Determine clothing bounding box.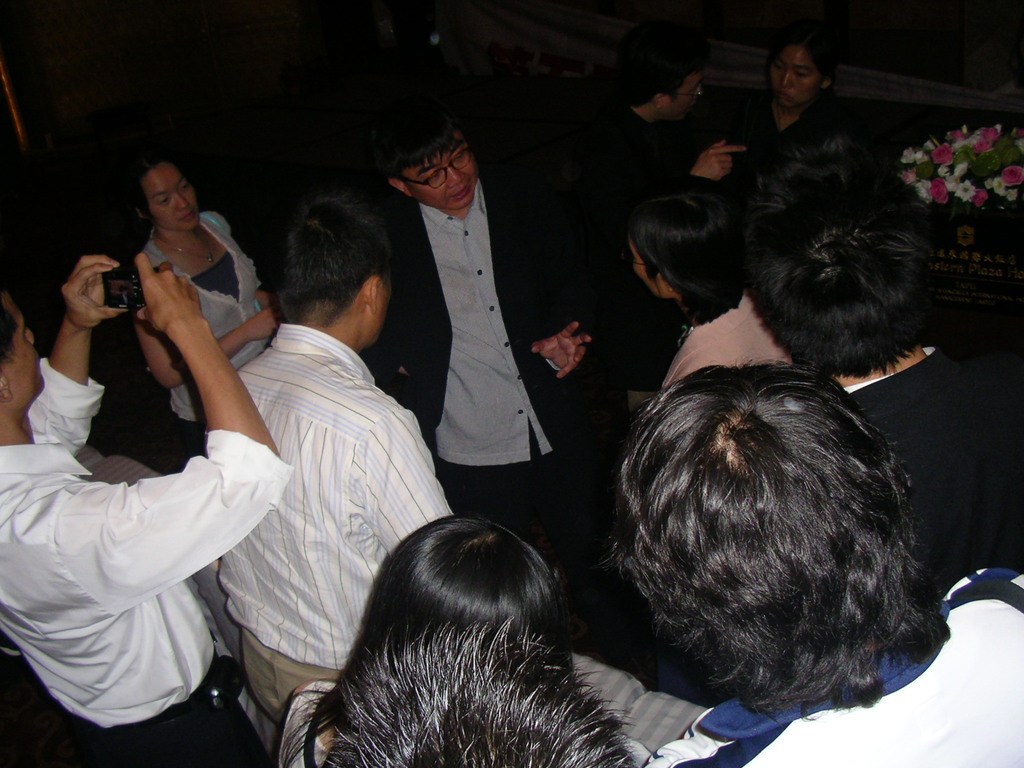
Determined: 0,350,291,764.
